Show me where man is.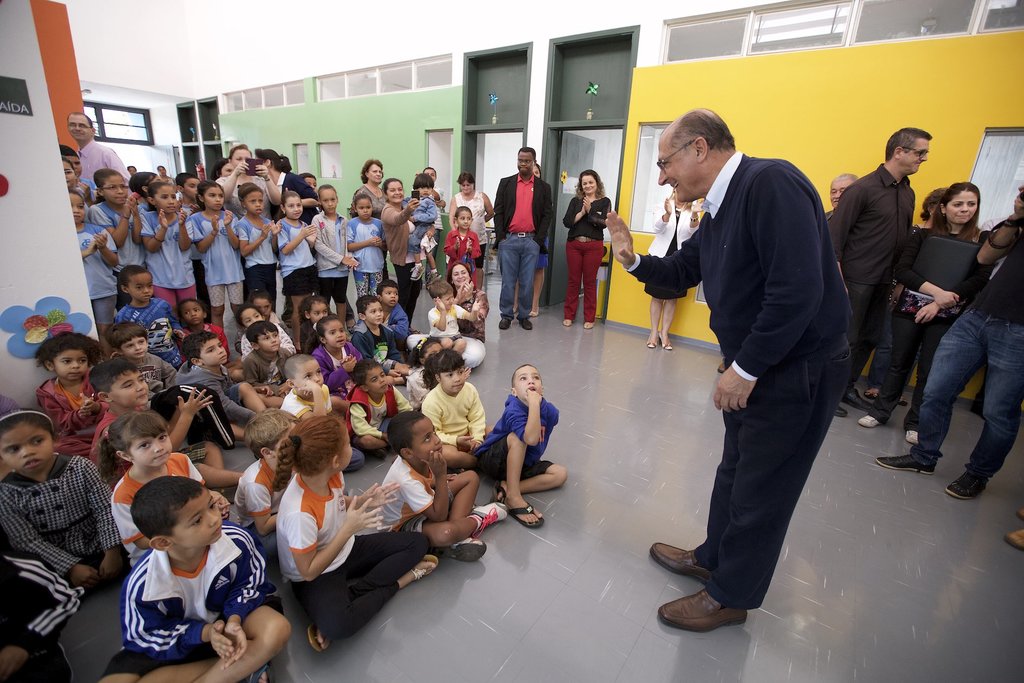
man is at [606, 104, 854, 635].
